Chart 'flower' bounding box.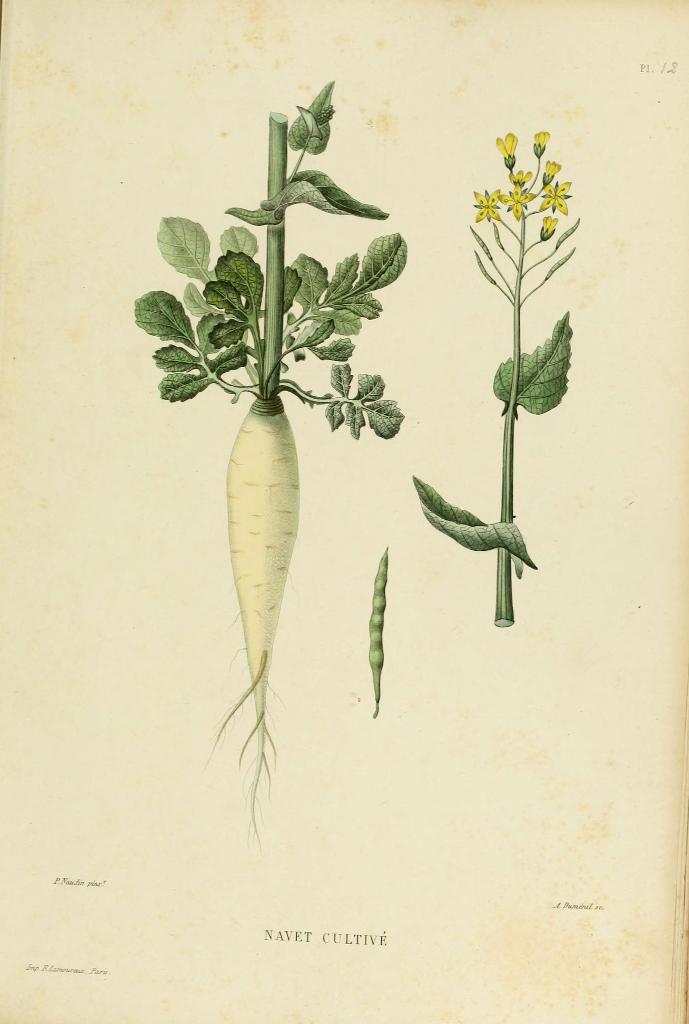
Charted: x1=494 y1=126 x2=515 y2=158.
